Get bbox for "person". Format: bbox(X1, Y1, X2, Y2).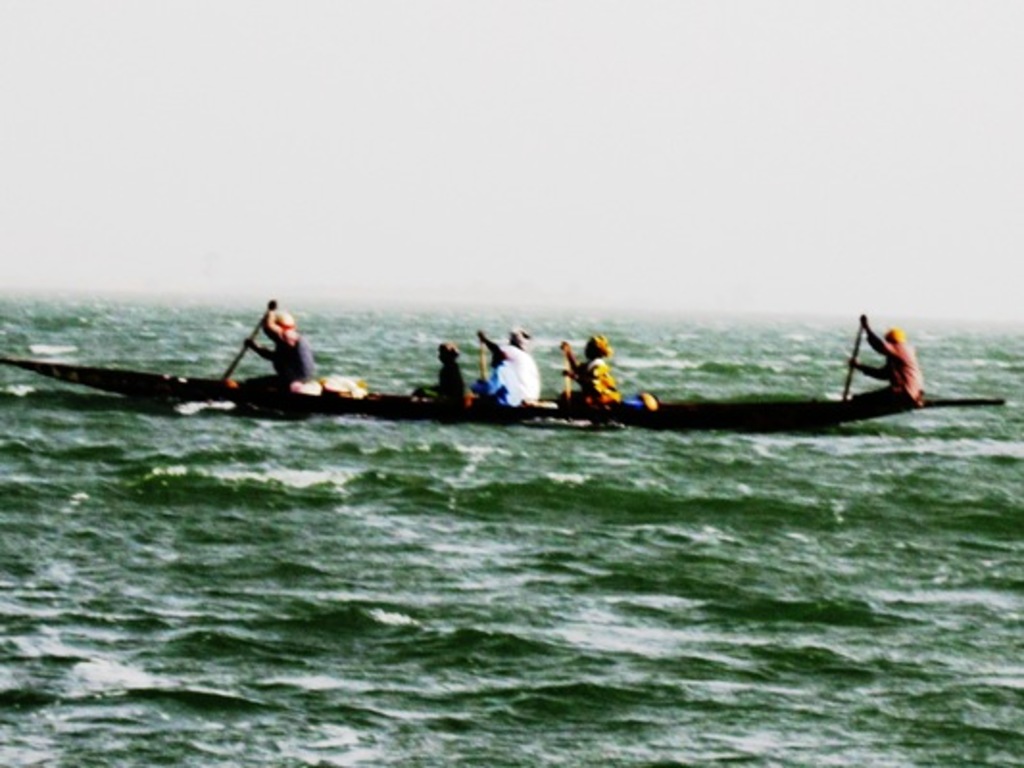
bbox(476, 326, 542, 413).
